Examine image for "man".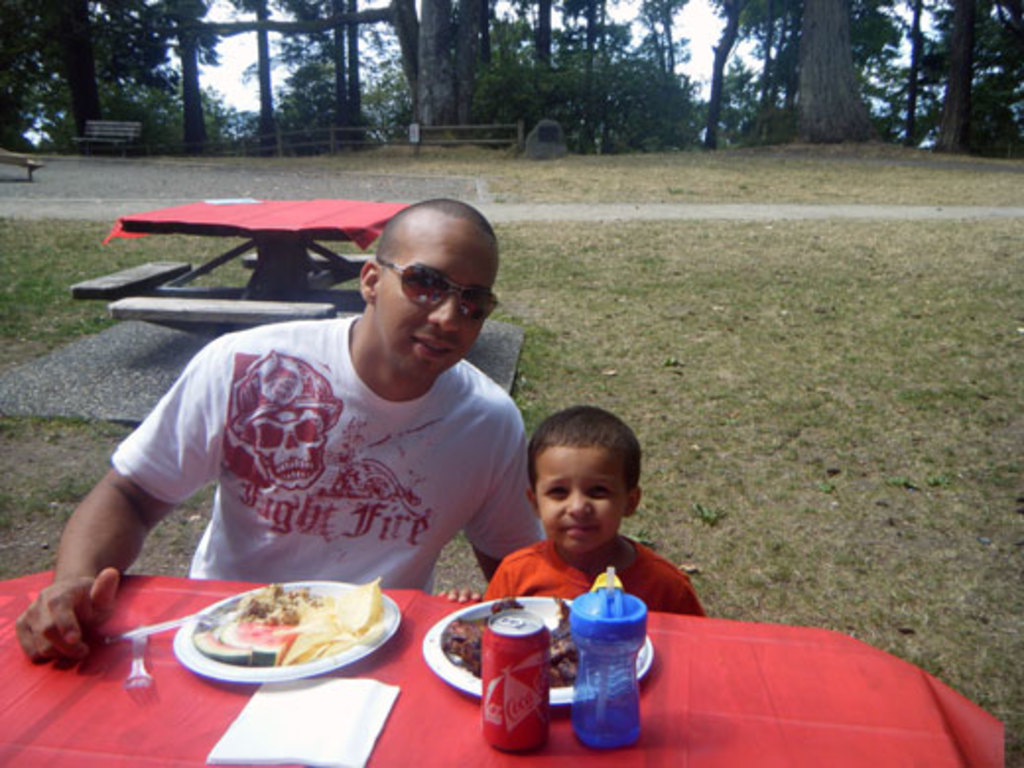
Examination result: Rect(0, 197, 579, 666).
